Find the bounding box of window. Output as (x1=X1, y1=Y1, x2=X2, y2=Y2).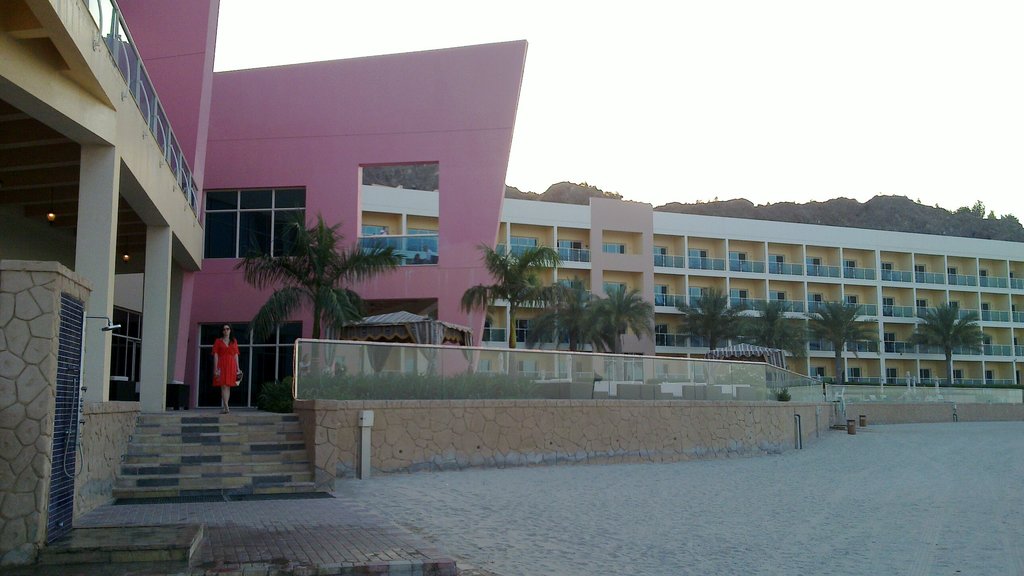
(x1=768, y1=253, x2=801, y2=277).
